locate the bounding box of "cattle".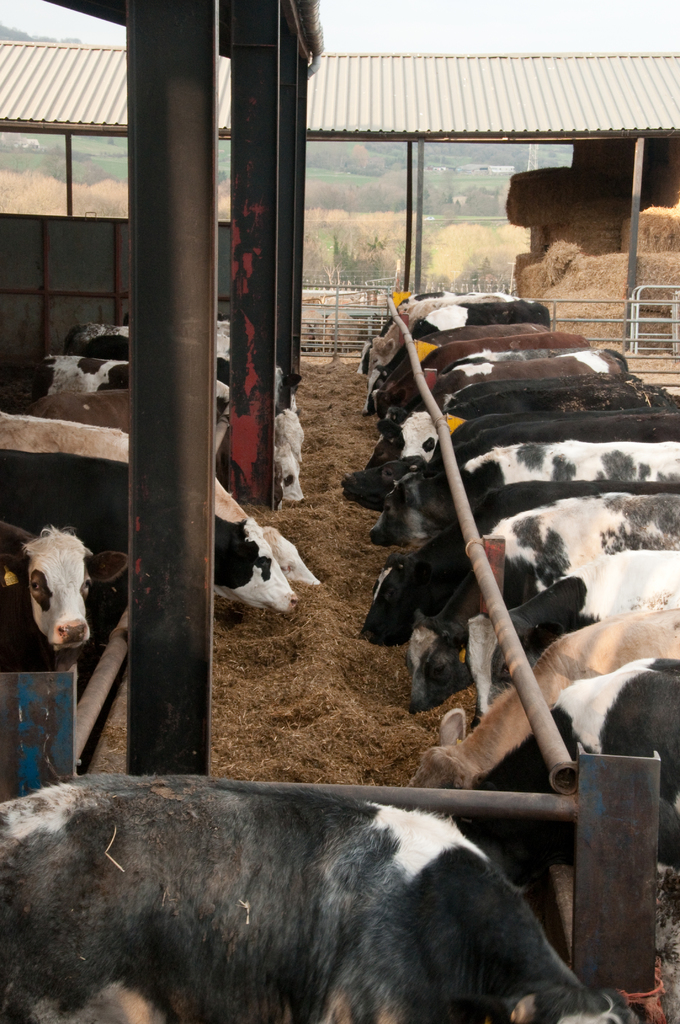
Bounding box: 0:449:296:623.
